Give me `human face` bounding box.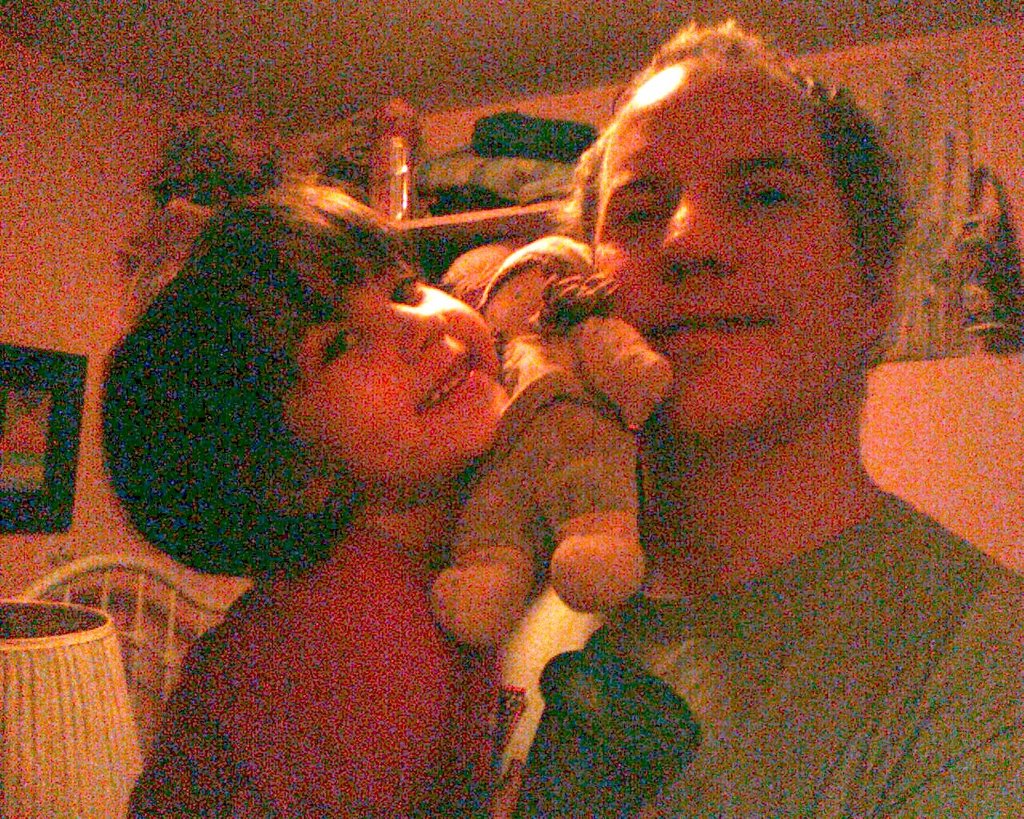
box=[279, 246, 512, 500].
